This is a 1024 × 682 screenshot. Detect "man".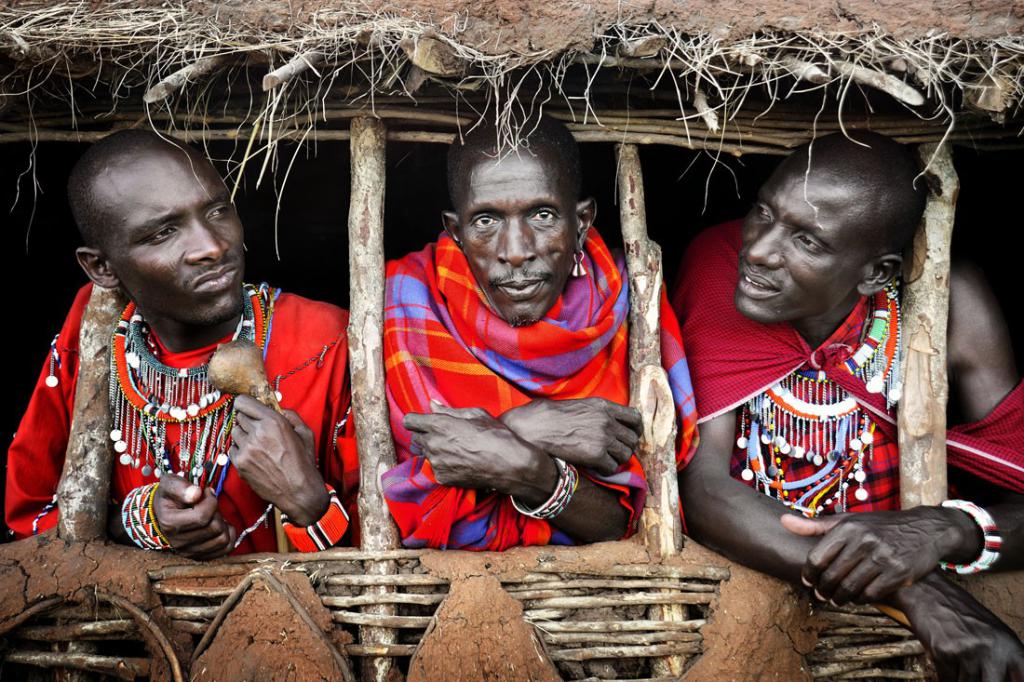
l=666, t=125, r=1023, b=681.
